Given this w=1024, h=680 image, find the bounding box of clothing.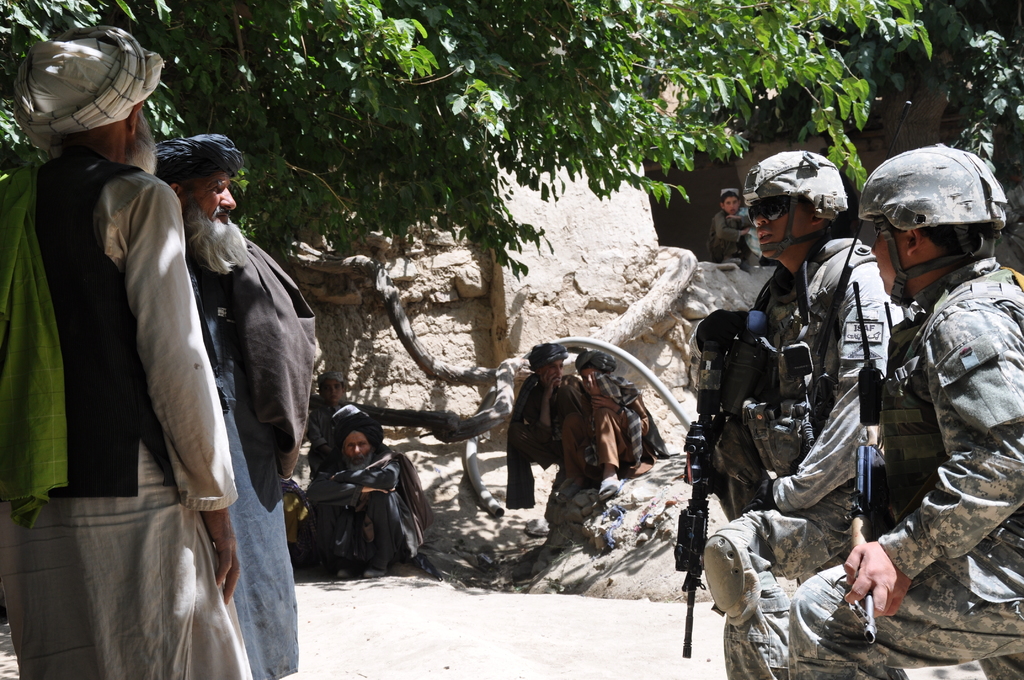
crop(790, 259, 1023, 679).
